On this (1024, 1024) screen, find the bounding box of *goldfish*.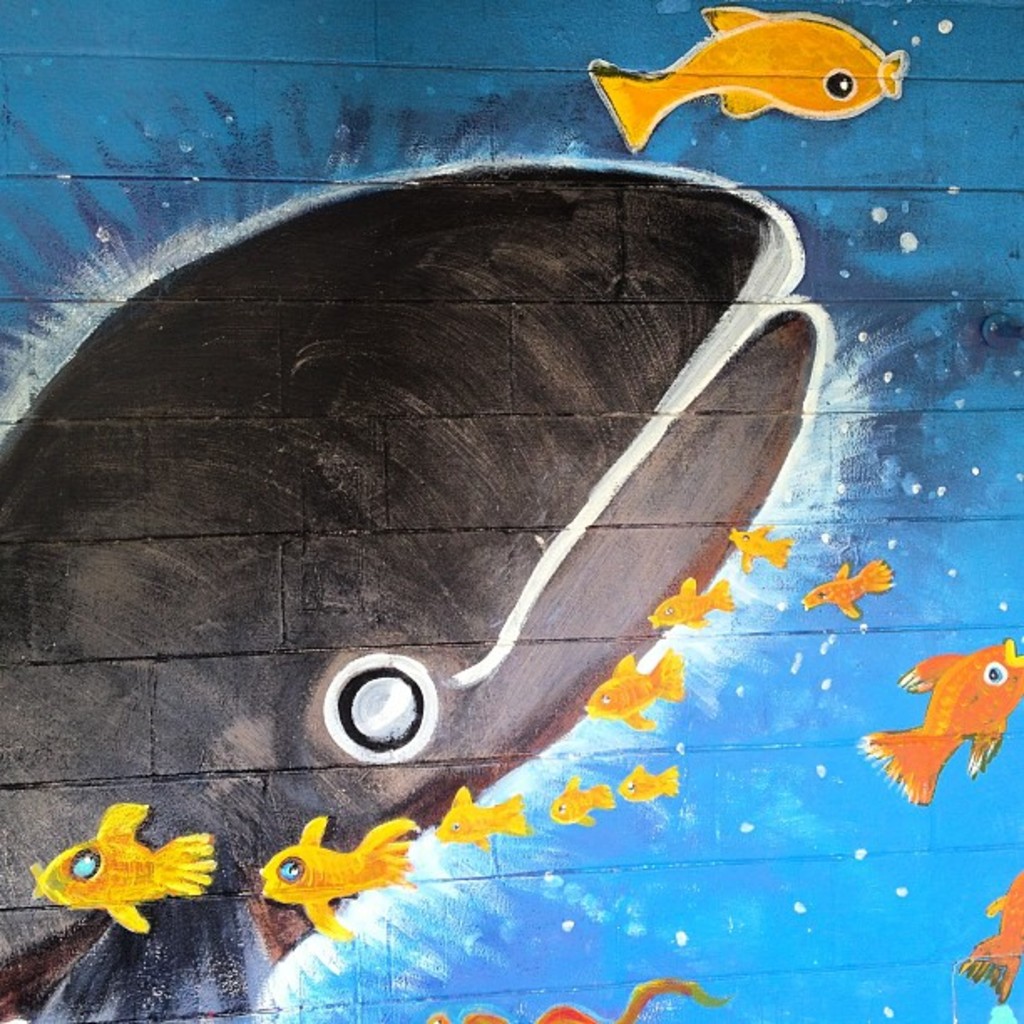
Bounding box: 616,761,679,800.
